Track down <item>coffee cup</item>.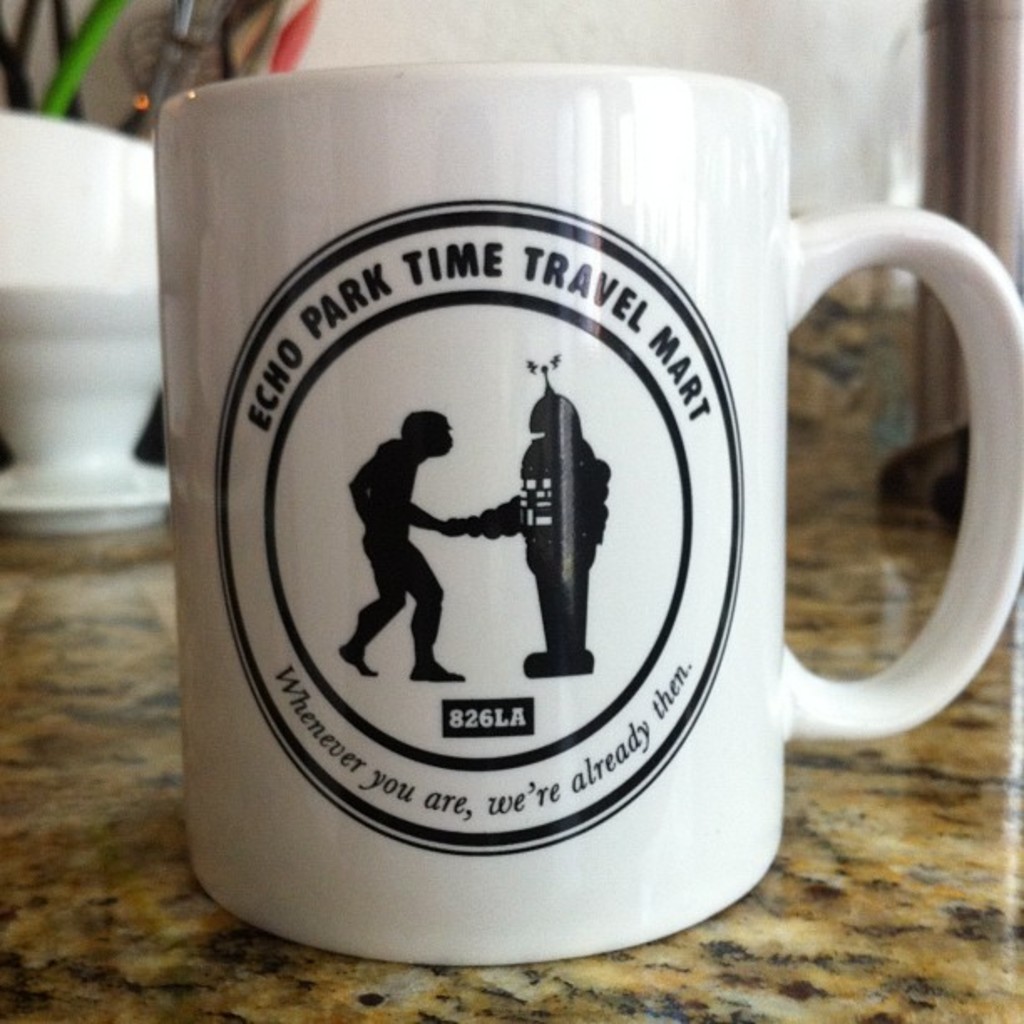
Tracked to bbox(159, 54, 1022, 975).
